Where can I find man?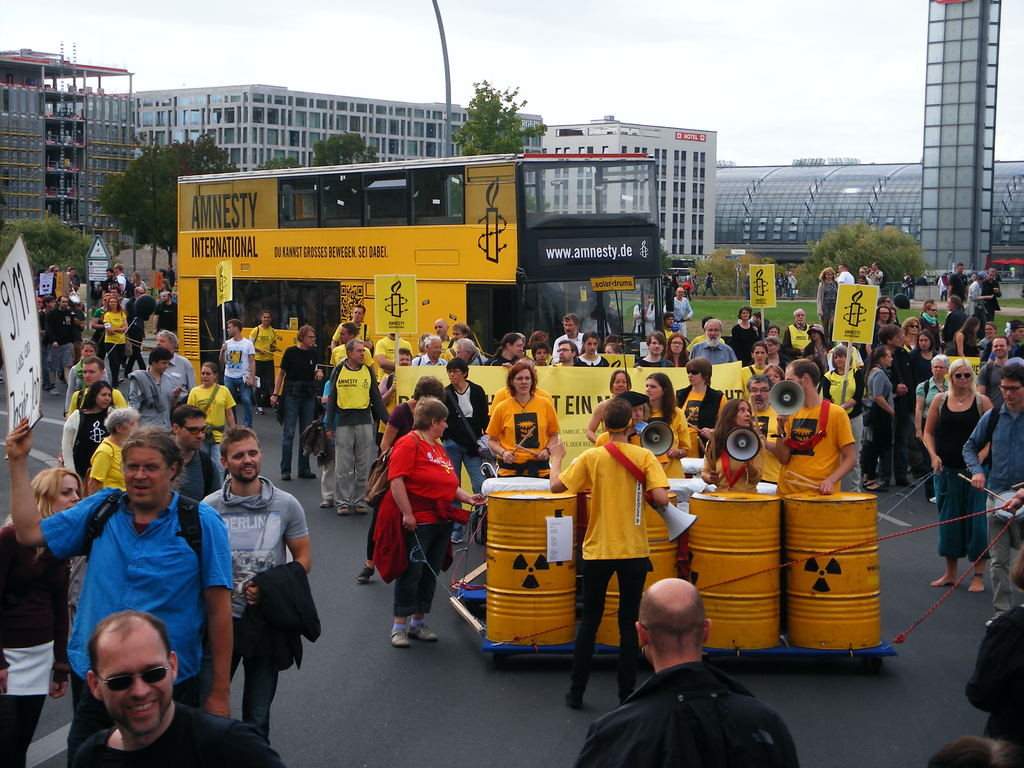
You can find it at <region>689, 320, 737, 367</region>.
